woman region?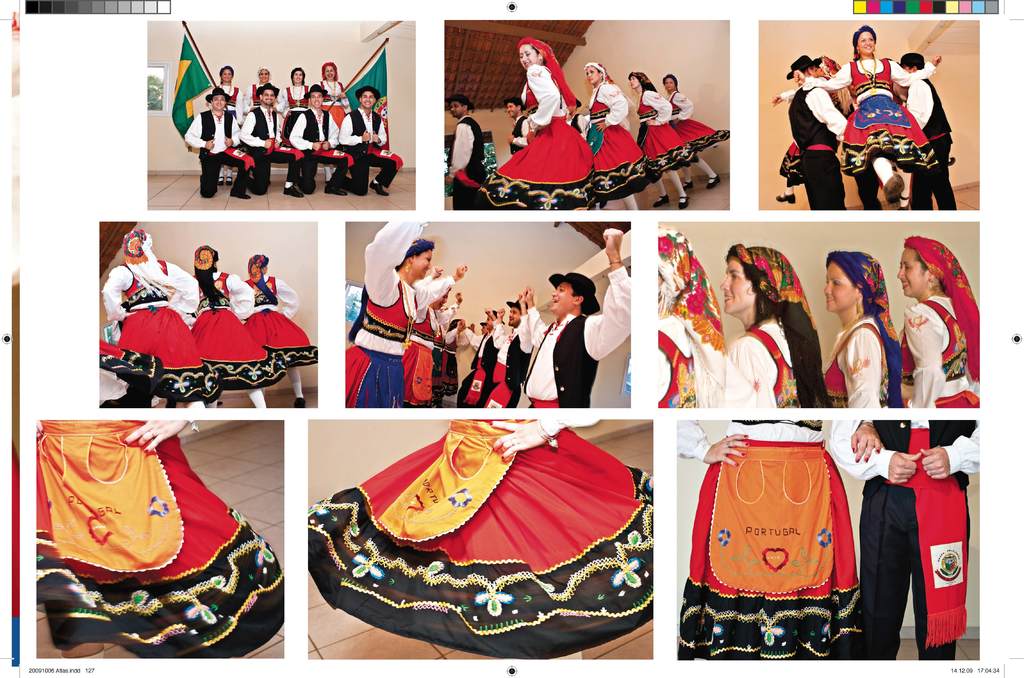
bbox=(399, 262, 462, 403)
